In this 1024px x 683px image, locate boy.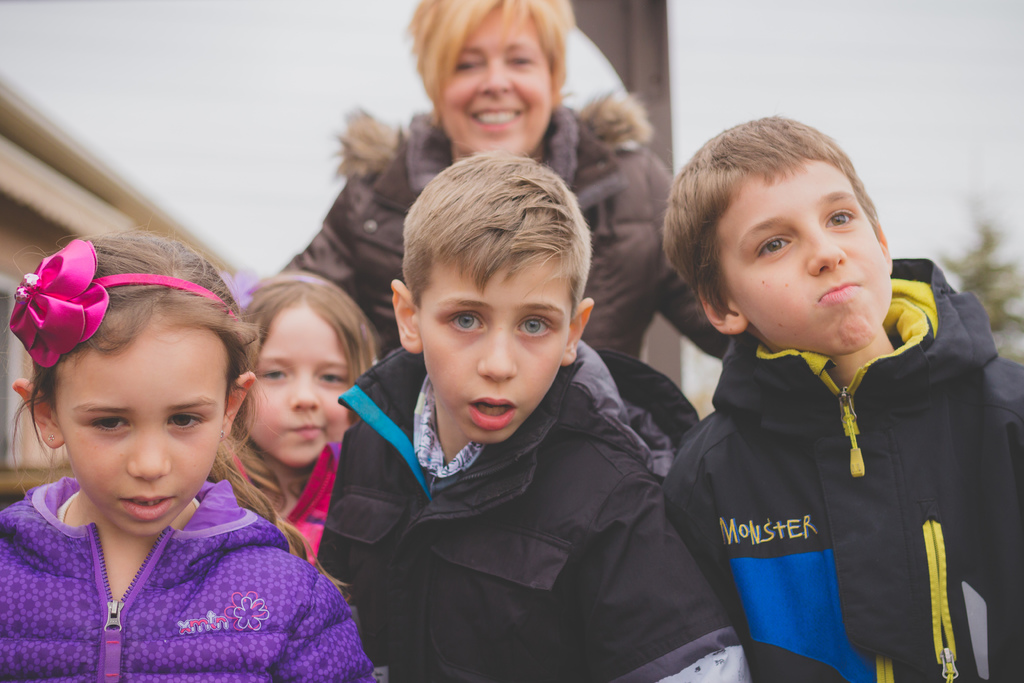
Bounding box: bbox=(665, 117, 1023, 682).
